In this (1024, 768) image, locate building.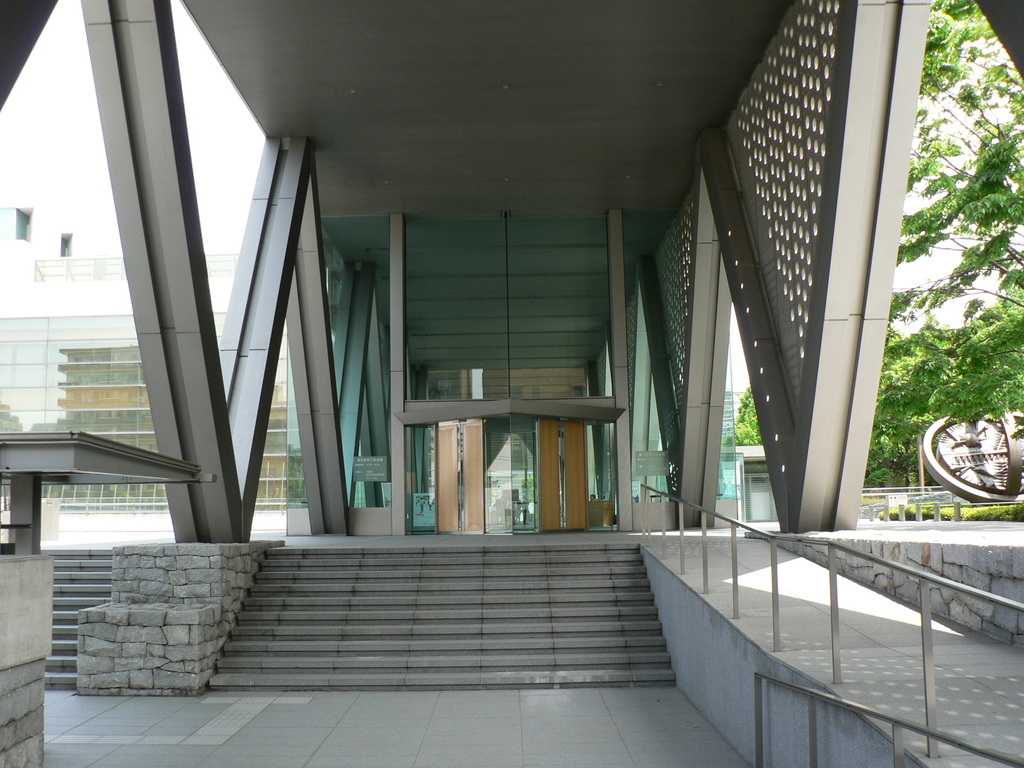
Bounding box: 0/0/1019/765.
